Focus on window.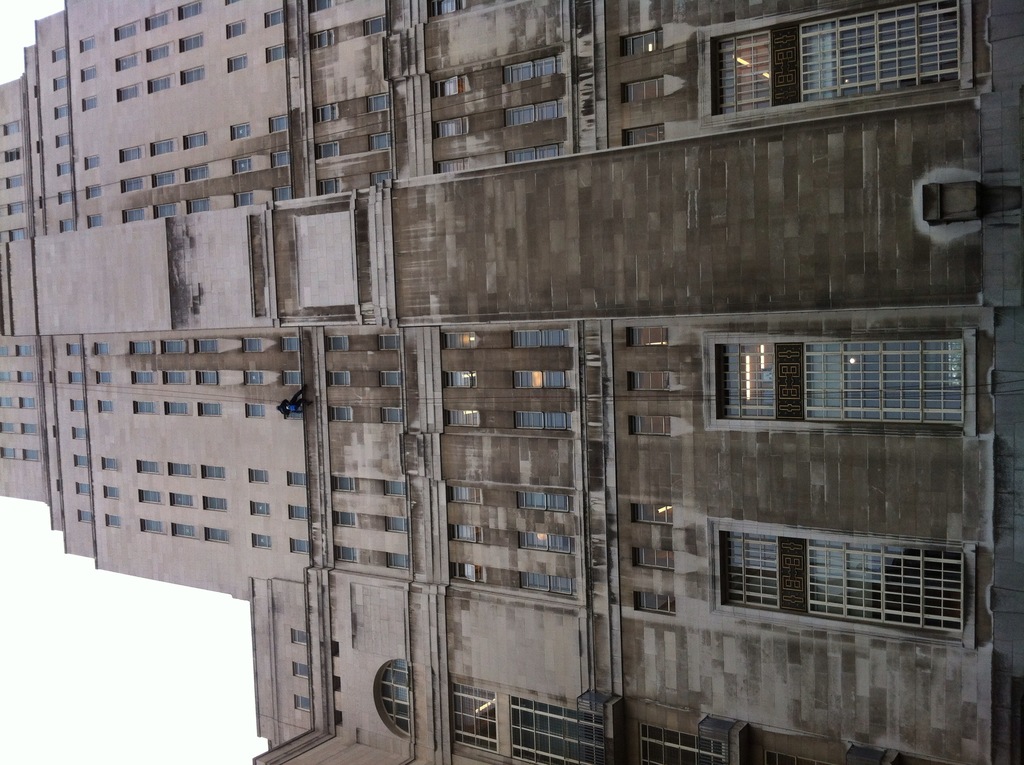
Focused at [533,54,561,78].
